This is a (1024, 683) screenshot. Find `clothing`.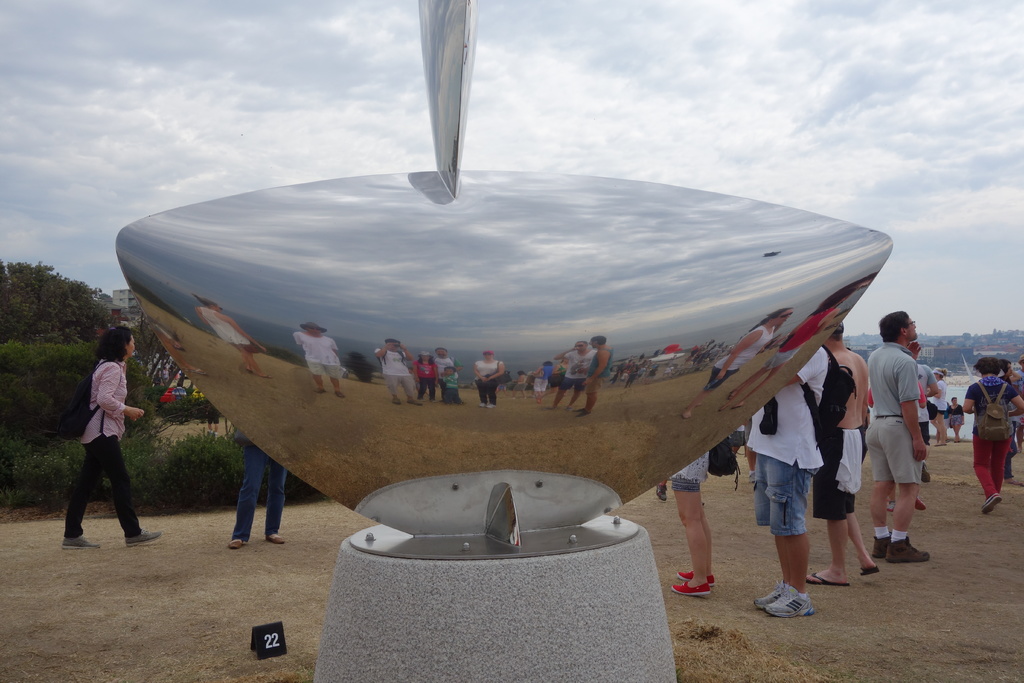
Bounding box: box(237, 425, 285, 537).
